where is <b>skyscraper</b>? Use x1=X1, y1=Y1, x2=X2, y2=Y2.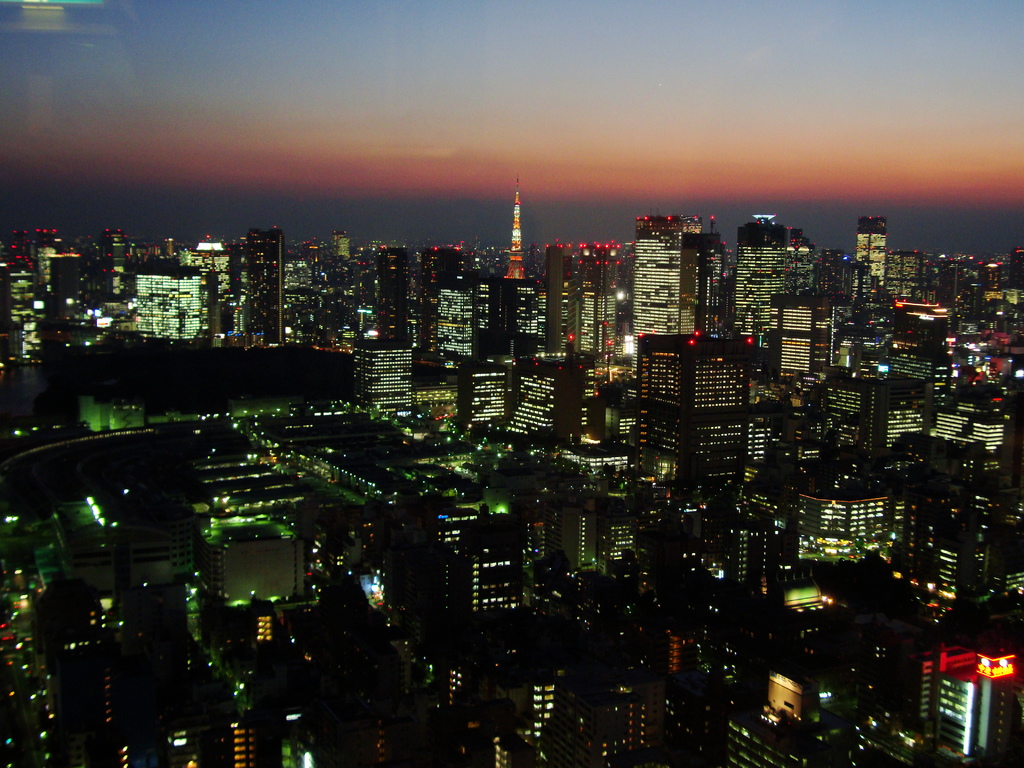
x1=137, y1=264, x2=204, y2=343.
